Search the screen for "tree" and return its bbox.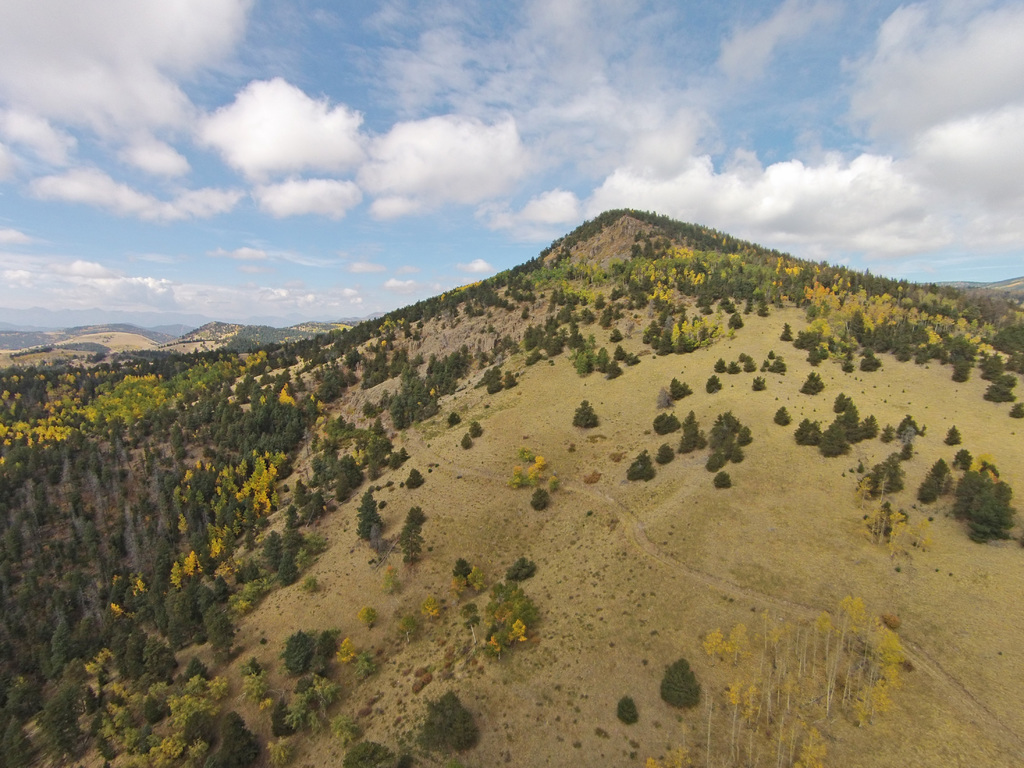
Found: 654 386 675 410.
